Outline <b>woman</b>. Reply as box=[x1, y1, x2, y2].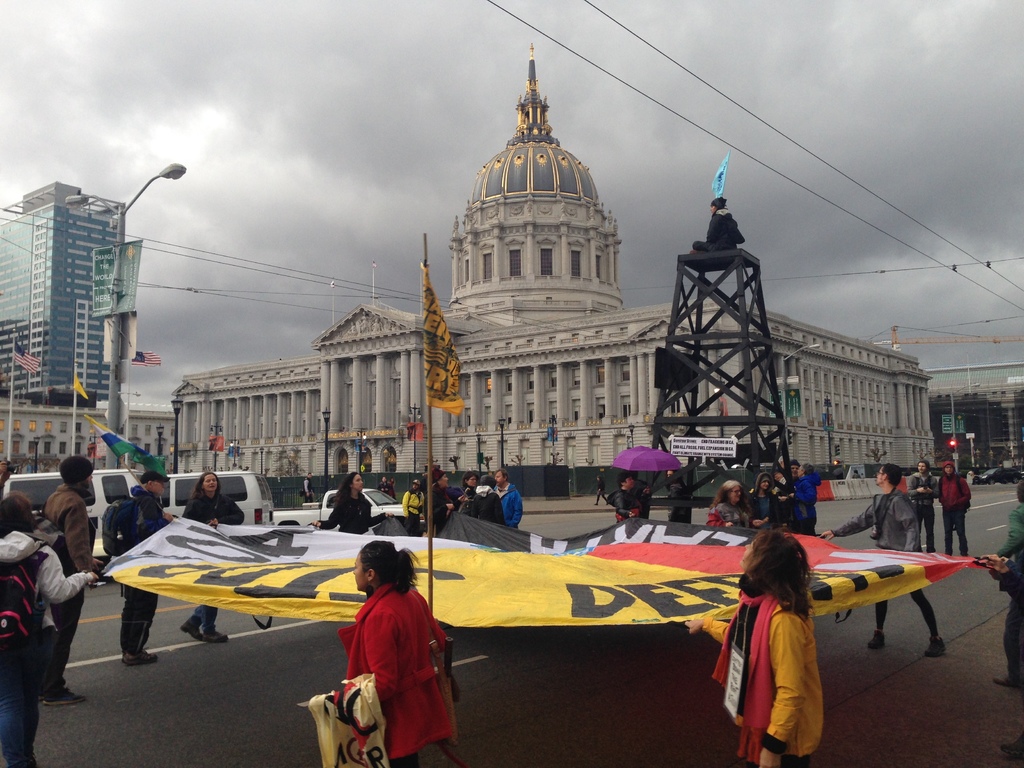
box=[314, 472, 395, 534].
